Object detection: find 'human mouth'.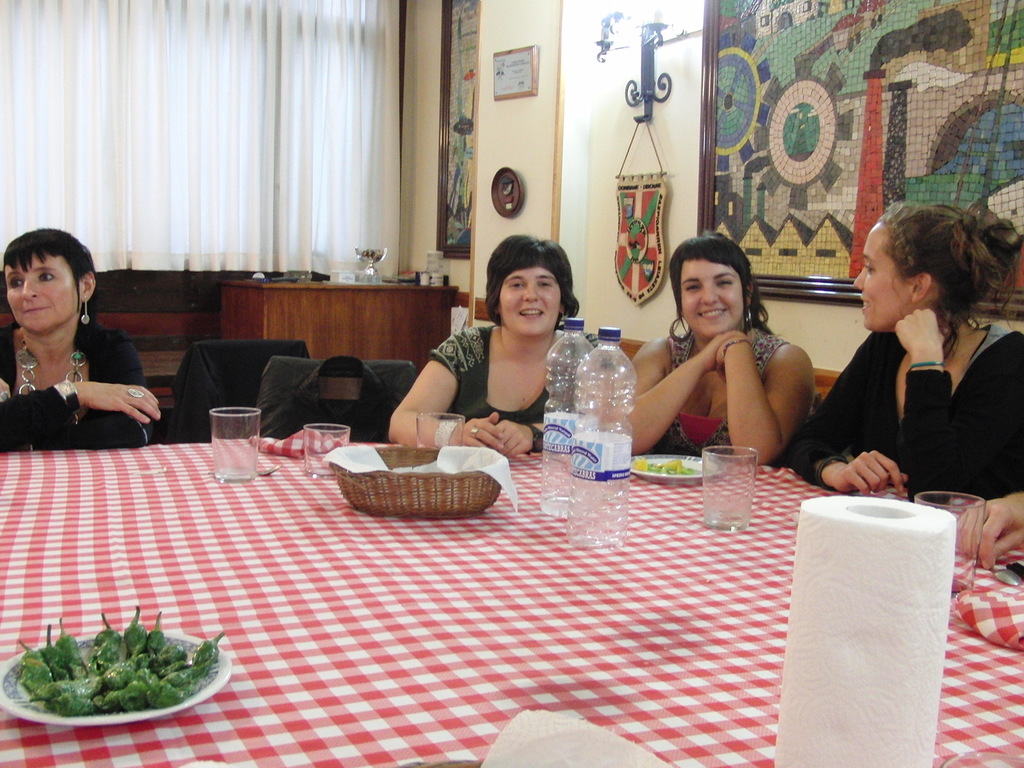
detection(862, 296, 868, 315).
